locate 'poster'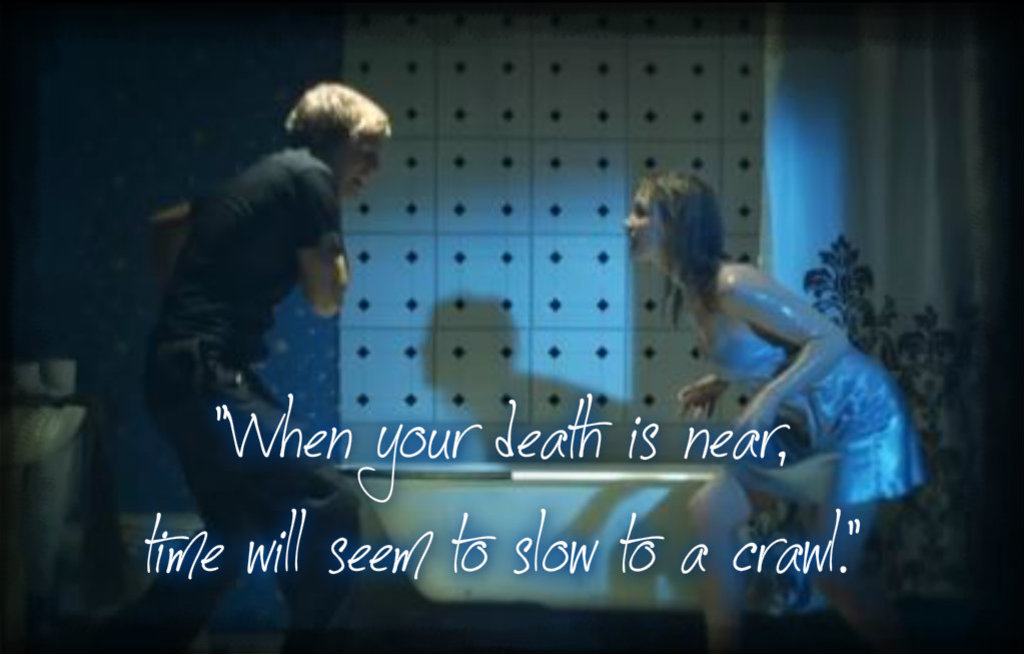
<region>0, 0, 1023, 653</region>
